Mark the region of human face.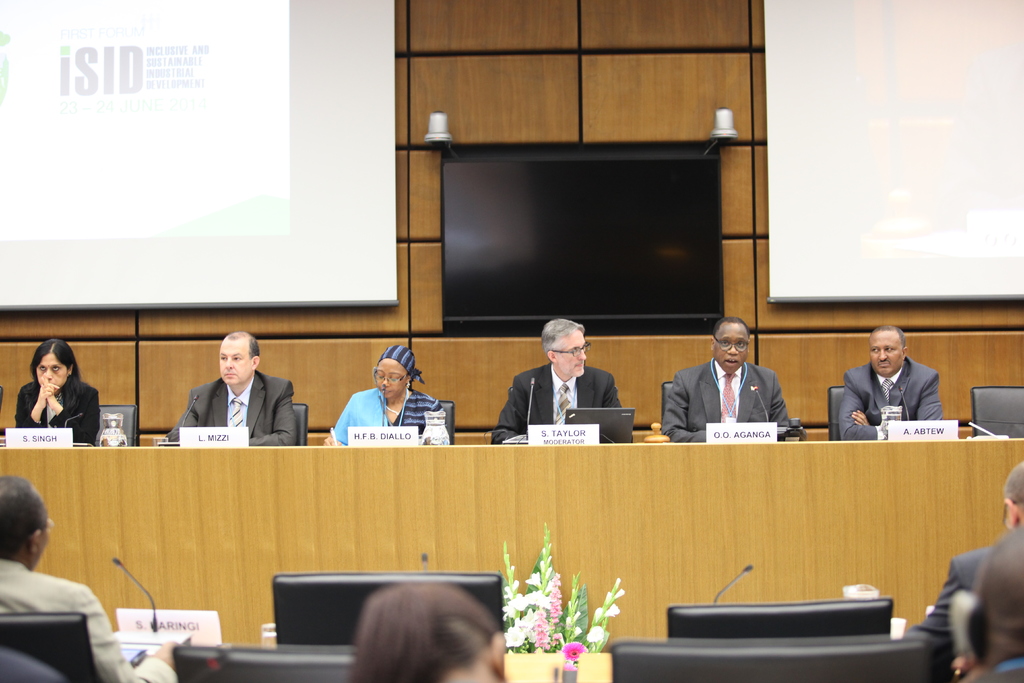
Region: (31, 352, 73, 391).
